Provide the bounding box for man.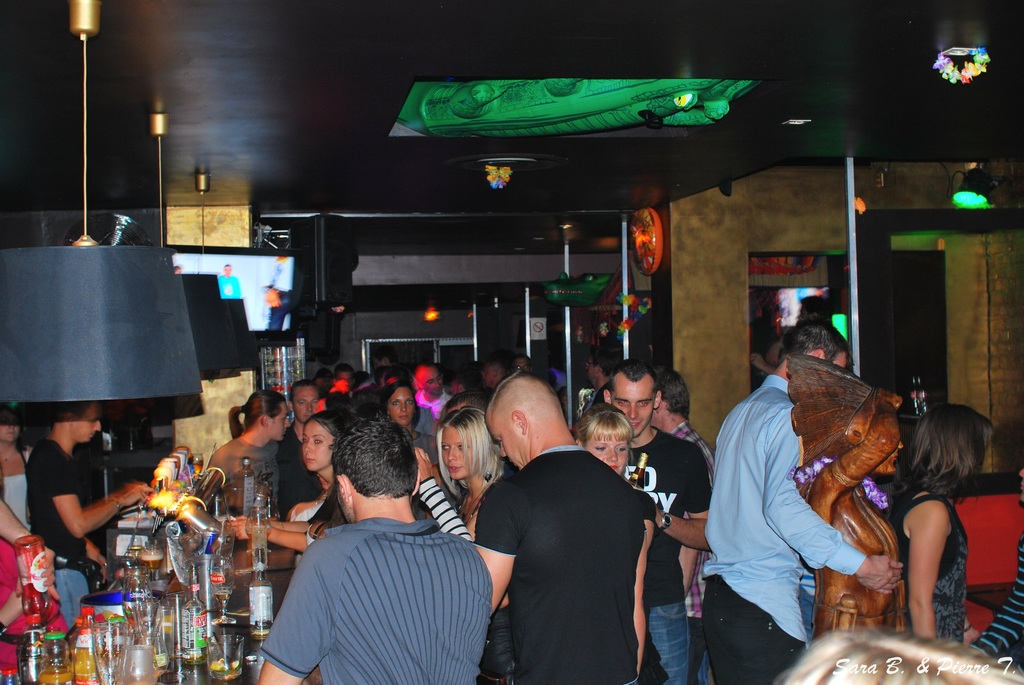
region(369, 340, 401, 365).
